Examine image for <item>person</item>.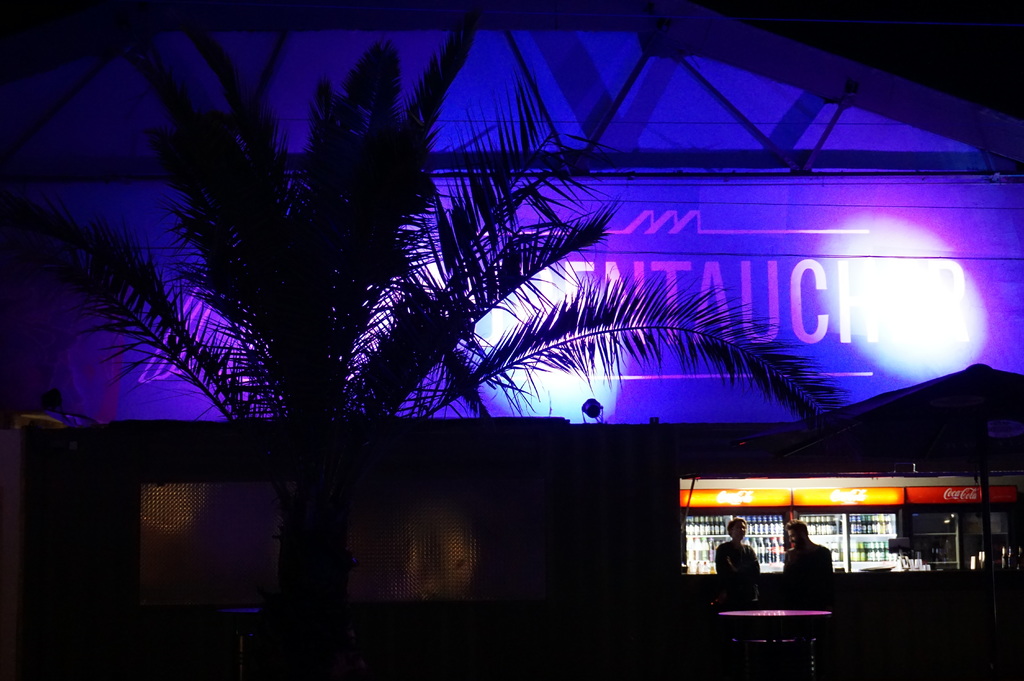
Examination result: select_region(716, 516, 762, 611).
